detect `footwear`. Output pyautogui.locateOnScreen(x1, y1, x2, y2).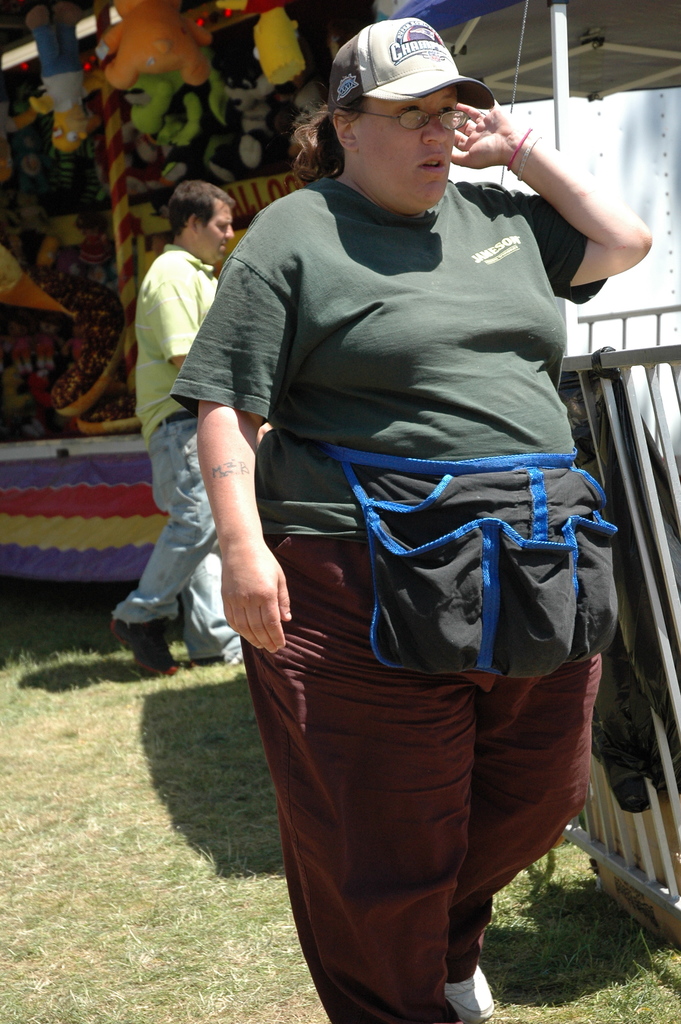
pyautogui.locateOnScreen(108, 618, 179, 672).
